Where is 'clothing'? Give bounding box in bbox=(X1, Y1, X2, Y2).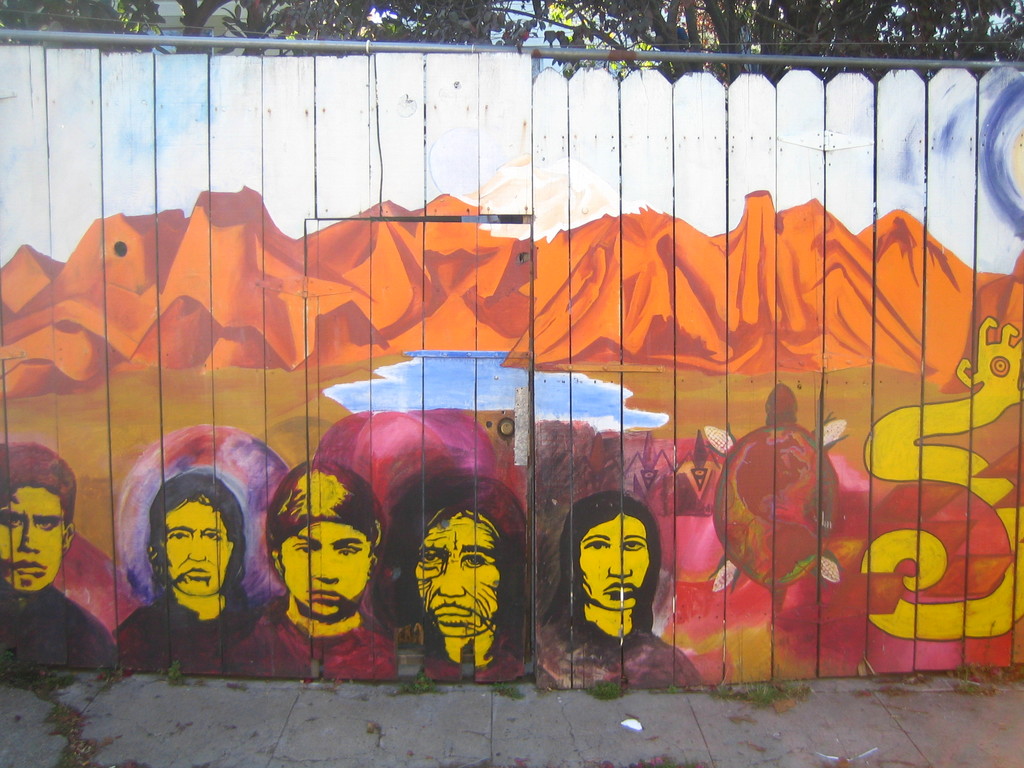
bbox=(230, 604, 397, 680).
